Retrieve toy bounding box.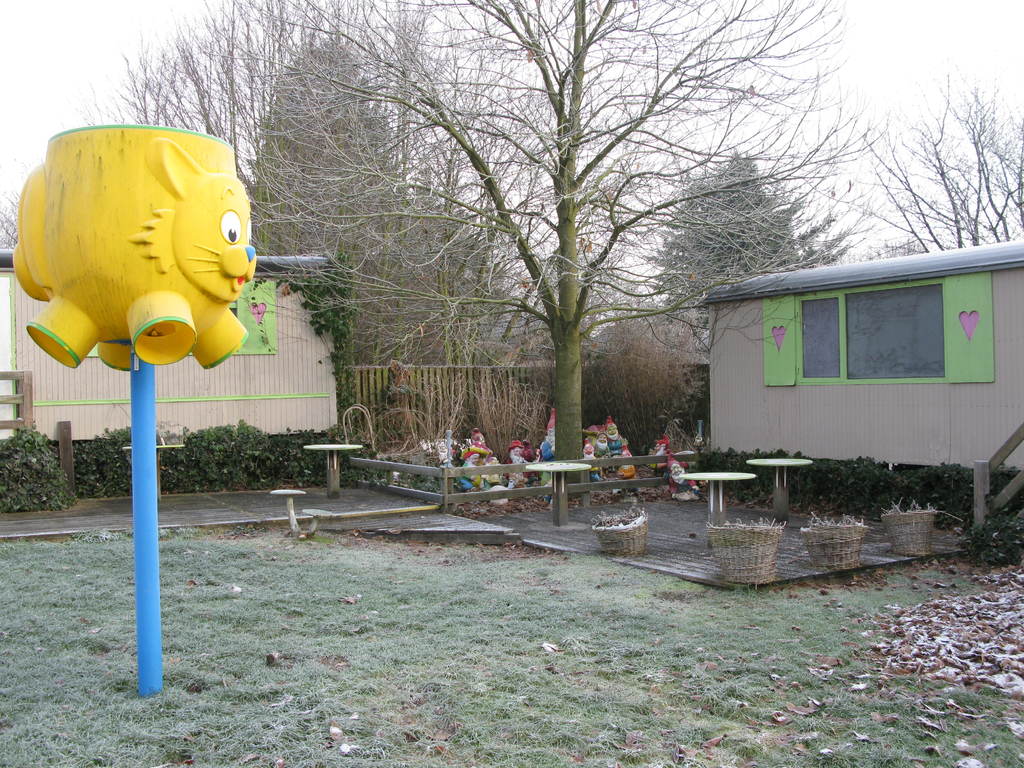
Bounding box: box(642, 437, 671, 470).
